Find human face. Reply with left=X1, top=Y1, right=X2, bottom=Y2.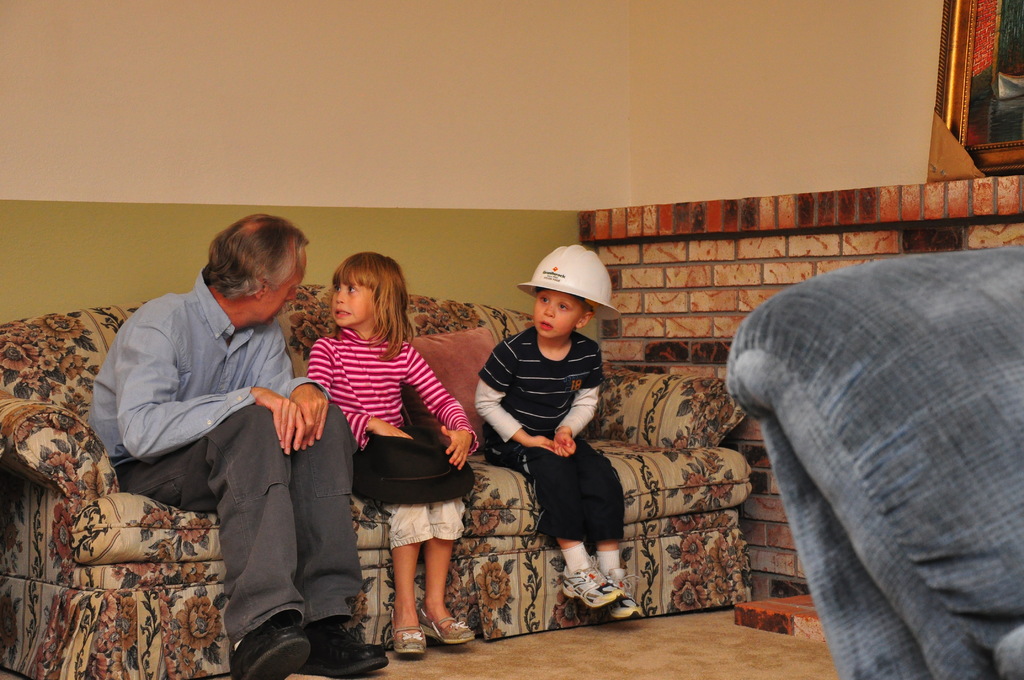
left=533, top=289, right=582, bottom=339.
